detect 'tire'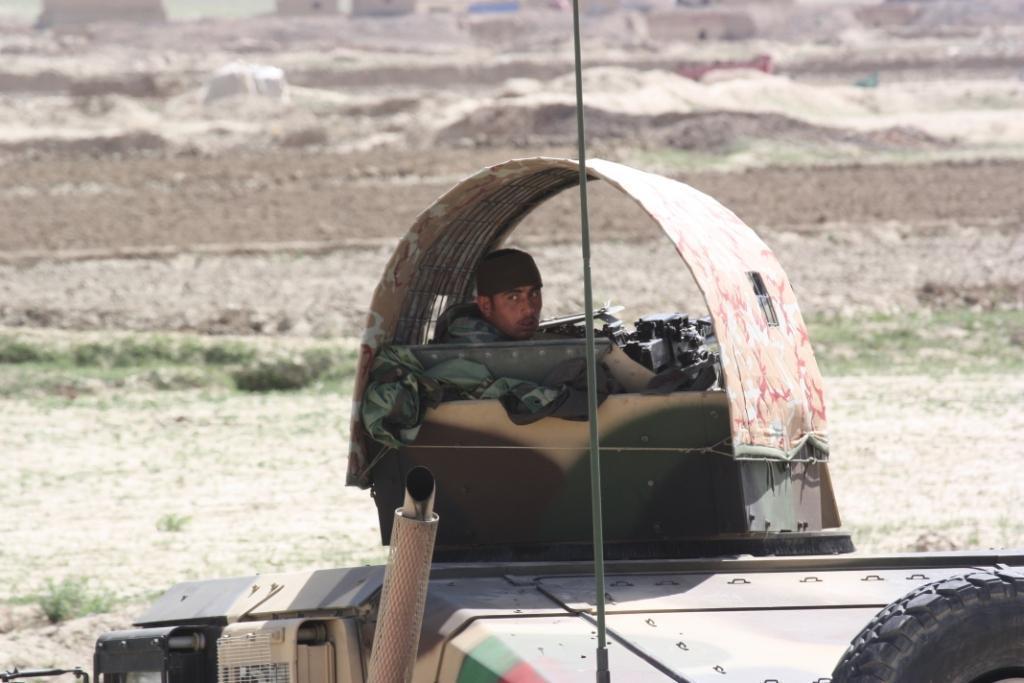
[832,560,1023,682]
